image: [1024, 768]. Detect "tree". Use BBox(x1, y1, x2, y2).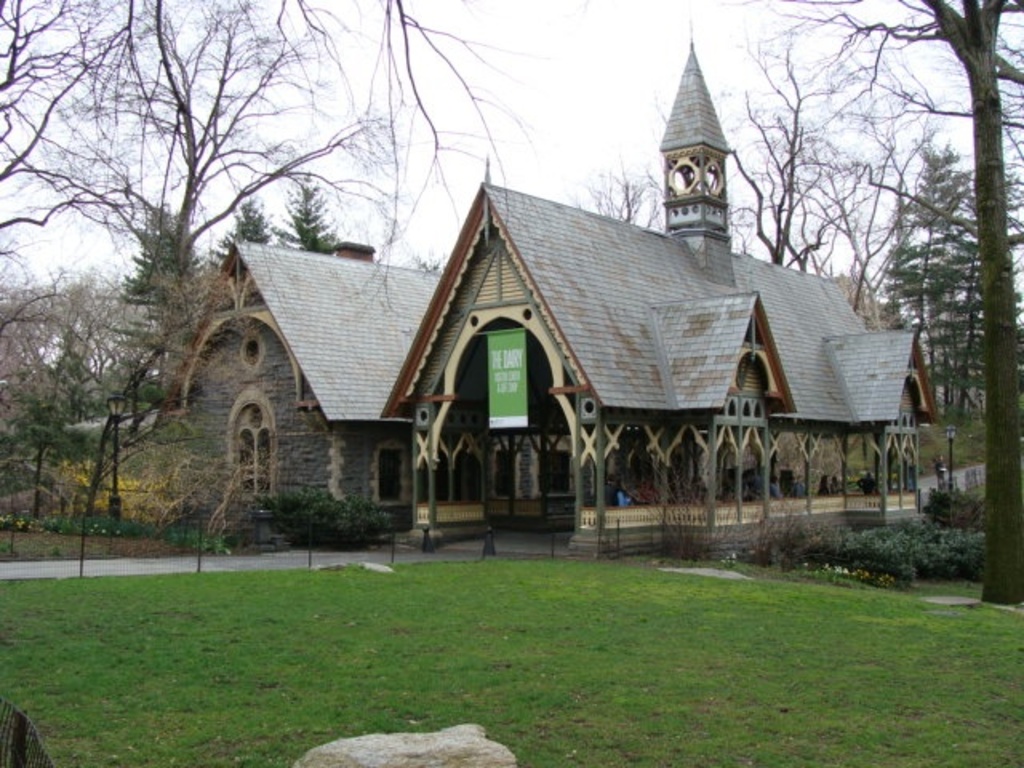
BBox(781, 0, 1022, 603).
